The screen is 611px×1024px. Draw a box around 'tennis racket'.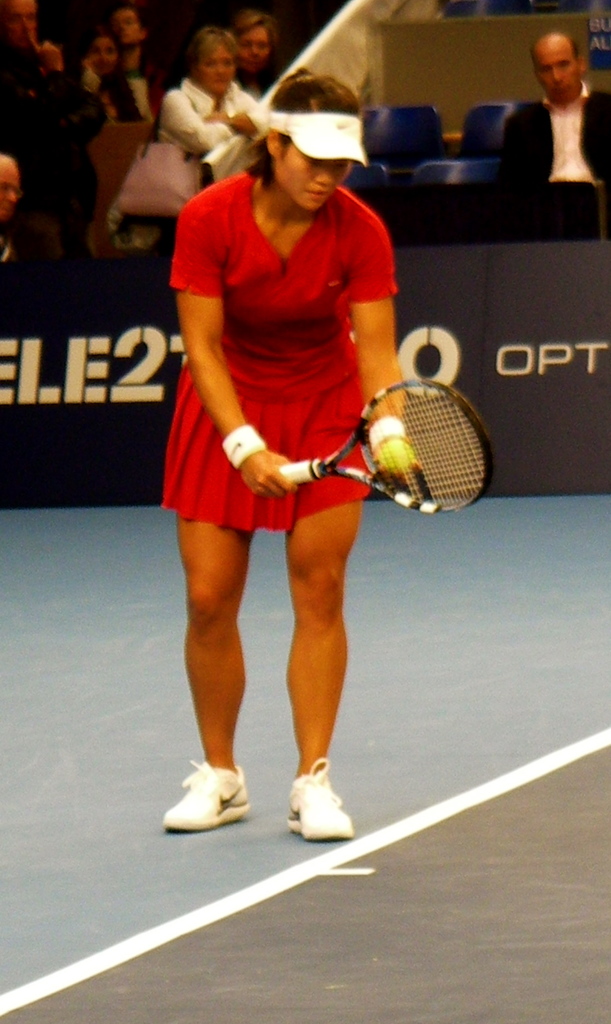
crop(279, 378, 491, 518).
